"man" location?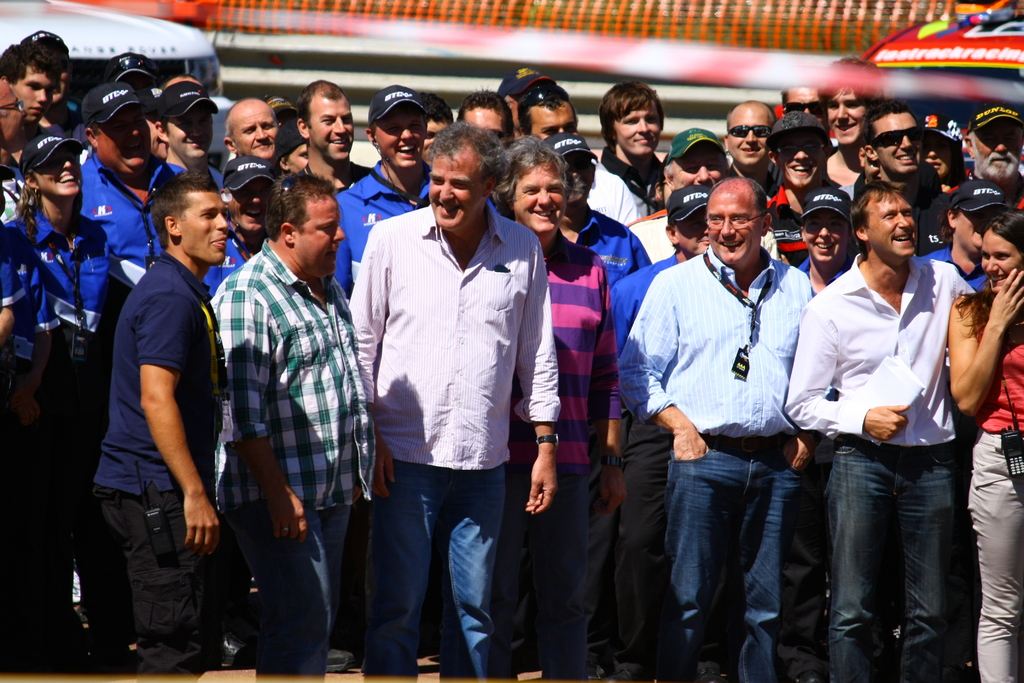
rect(291, 81, 373, 201)
